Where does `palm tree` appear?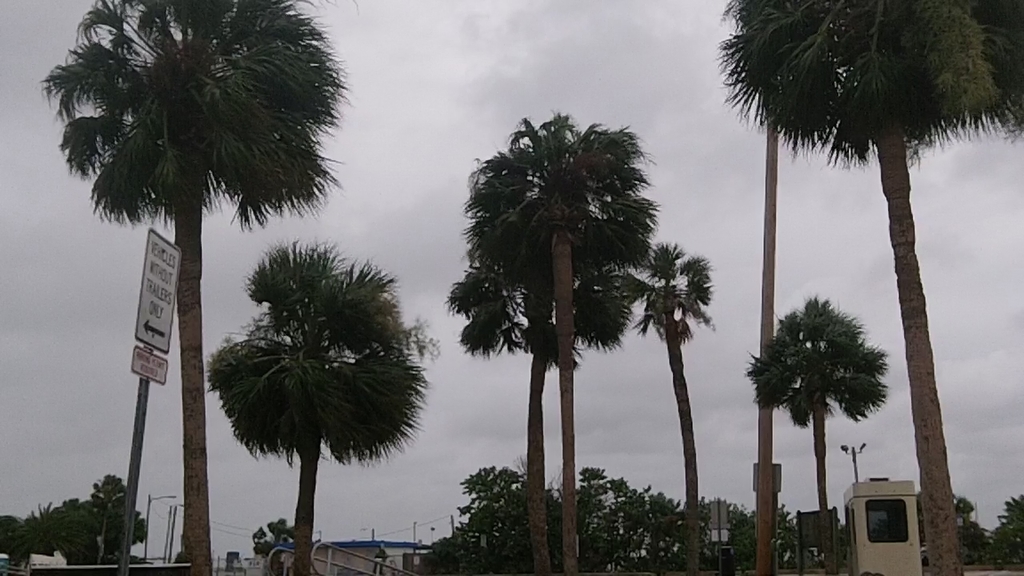
Appears at x1=750, y1=289, x2=892, y2=575.
